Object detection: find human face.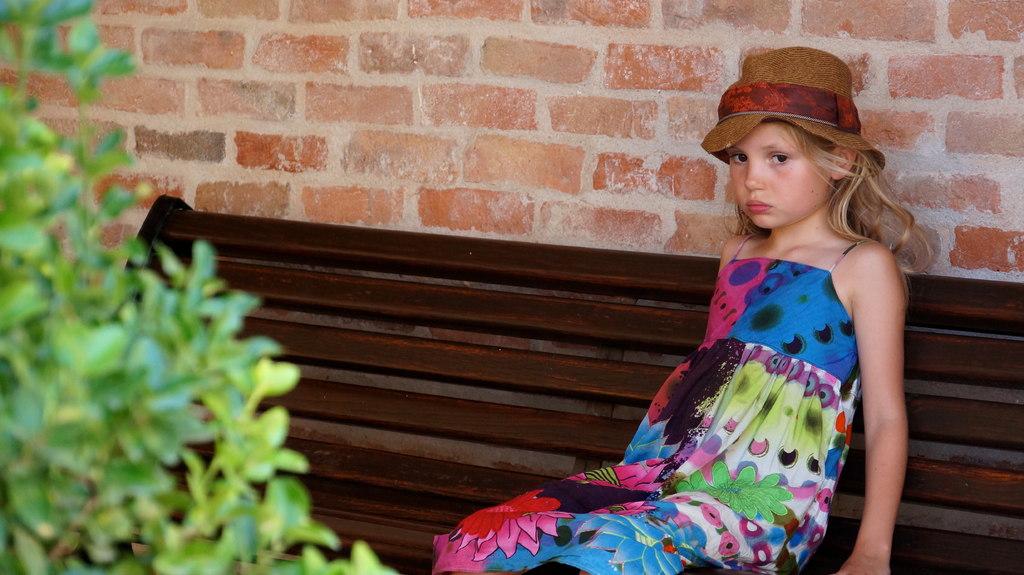
region(729, 120, 831, 229).
